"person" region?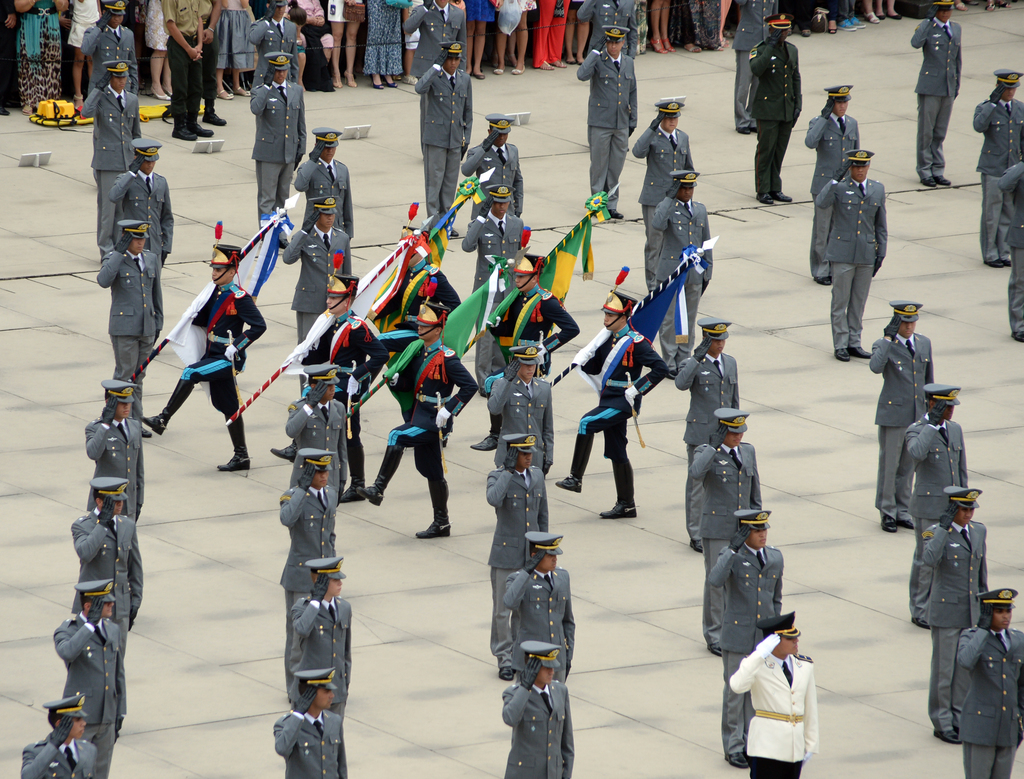
l=730, t=609, r=822, b=778
